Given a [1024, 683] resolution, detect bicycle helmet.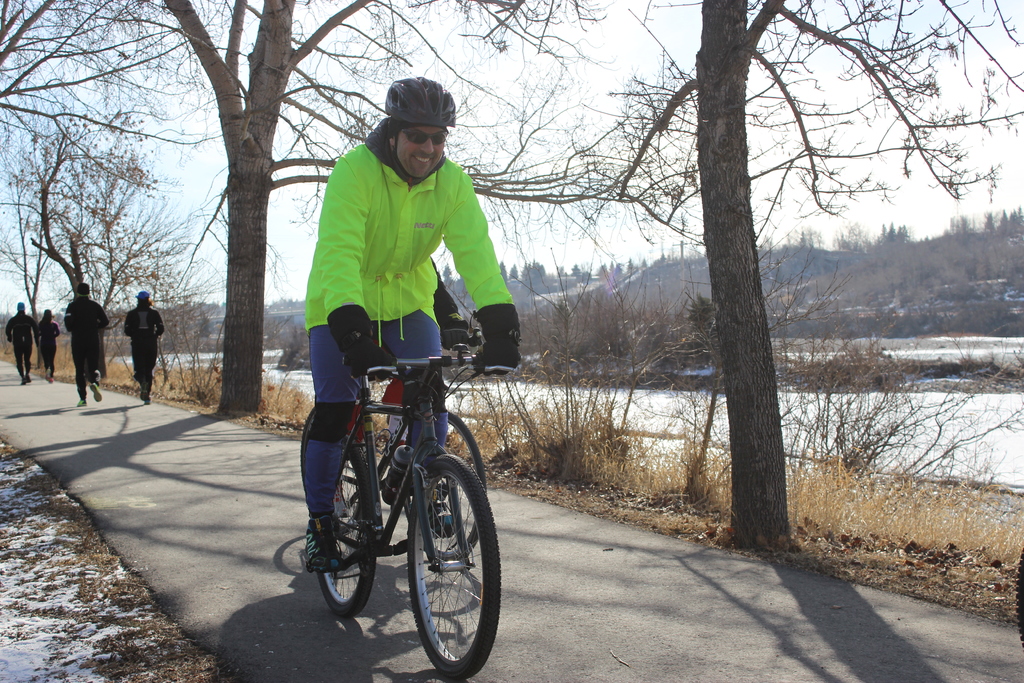
x1=391 y1=78 x2=451 y2=126.
